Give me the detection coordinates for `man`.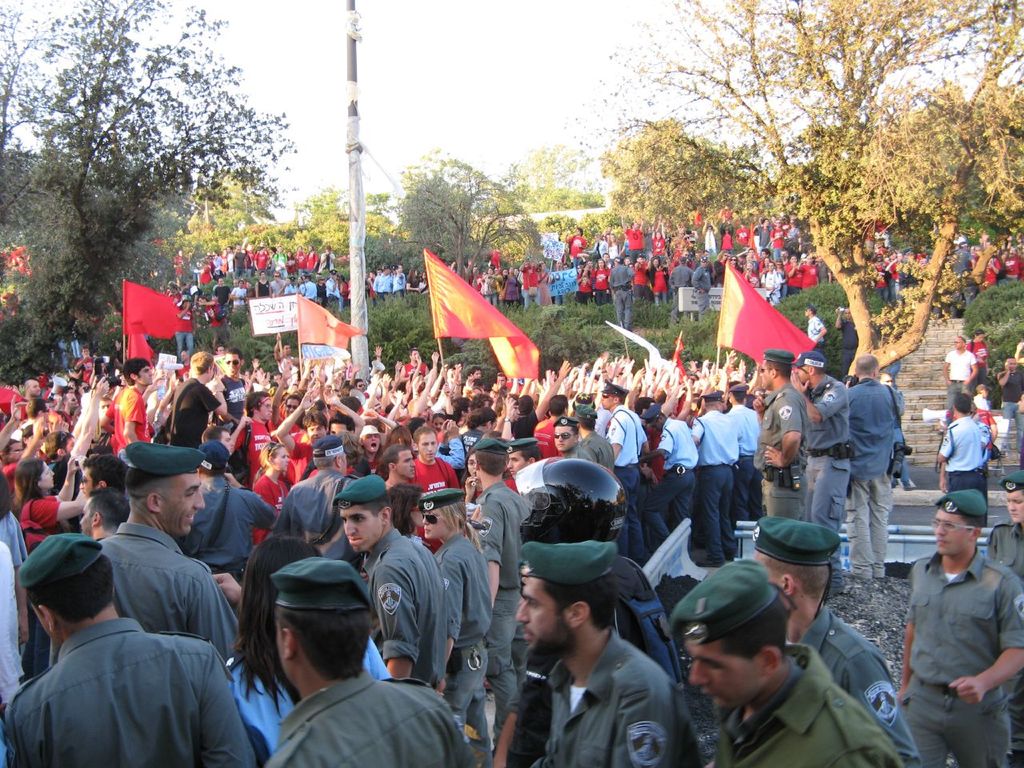
Rect(75, 493, 134, 539).
